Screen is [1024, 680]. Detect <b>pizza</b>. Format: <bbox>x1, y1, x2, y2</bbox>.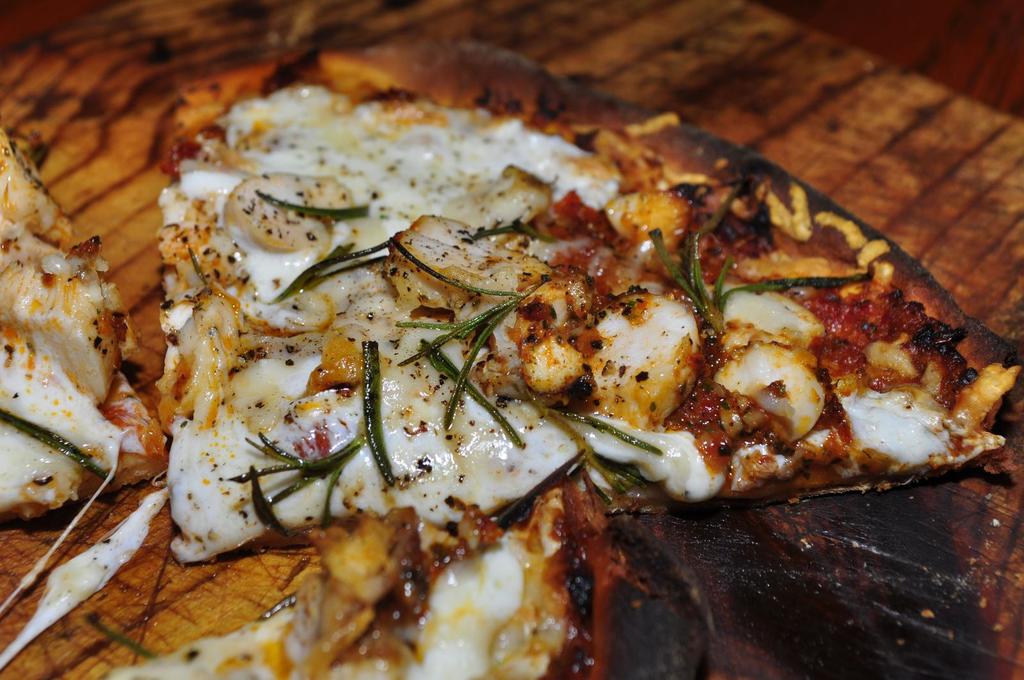
<bbox>0, 118, 168, 670</bbox>.
